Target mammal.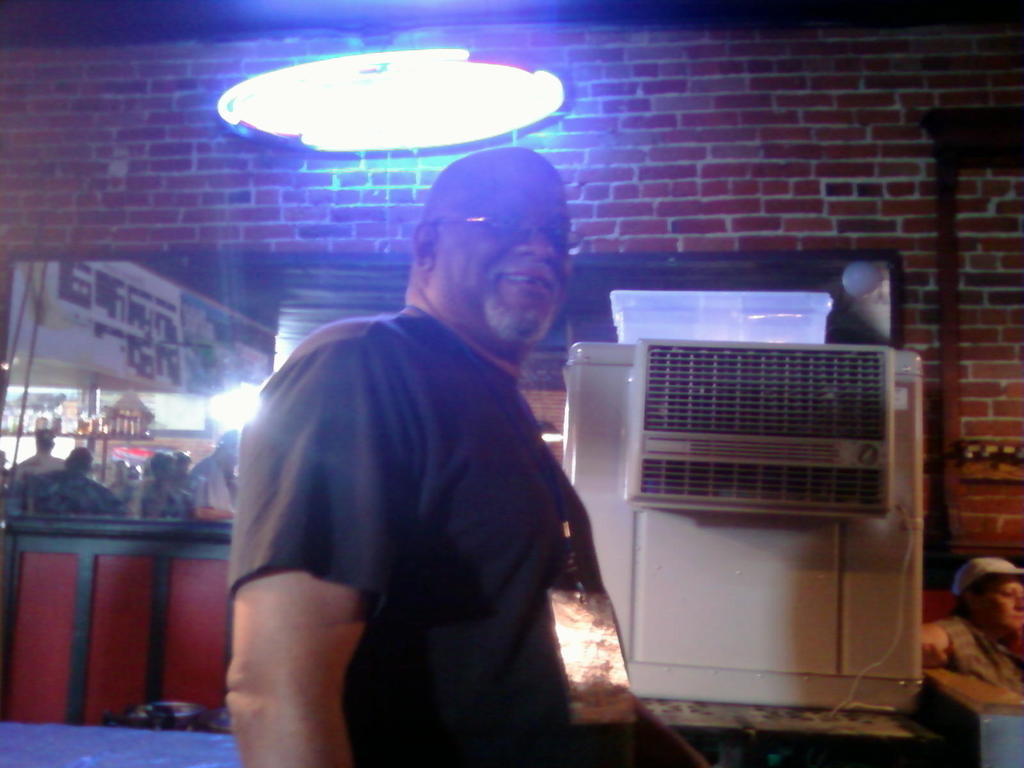
Target region: 202:175:652:747.
